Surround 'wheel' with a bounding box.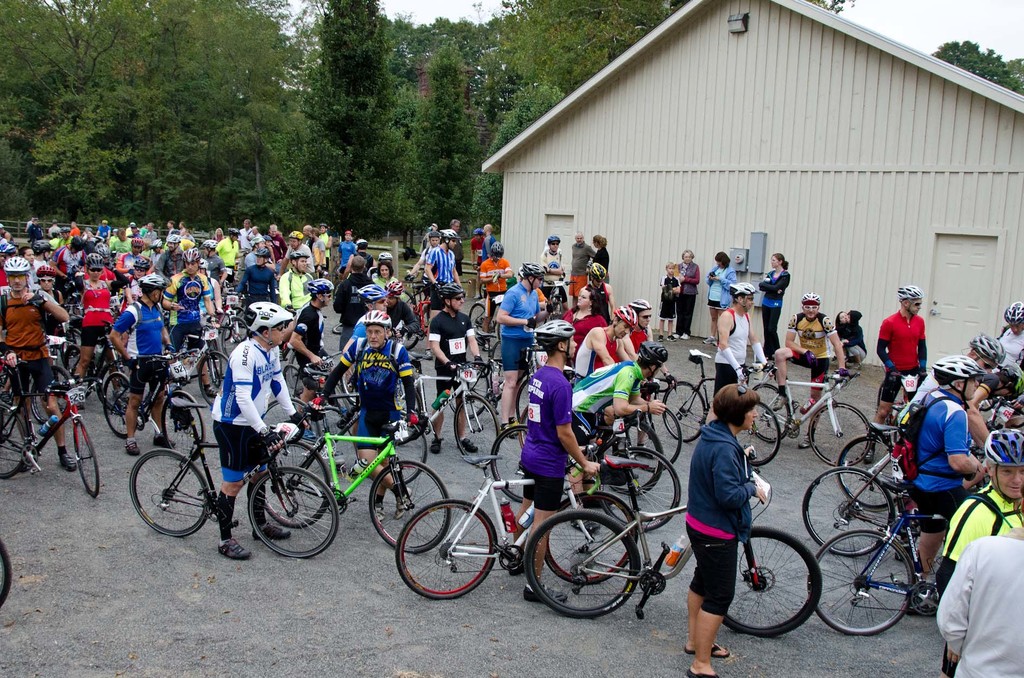
<region>234, 306, 245, 318</region>.
